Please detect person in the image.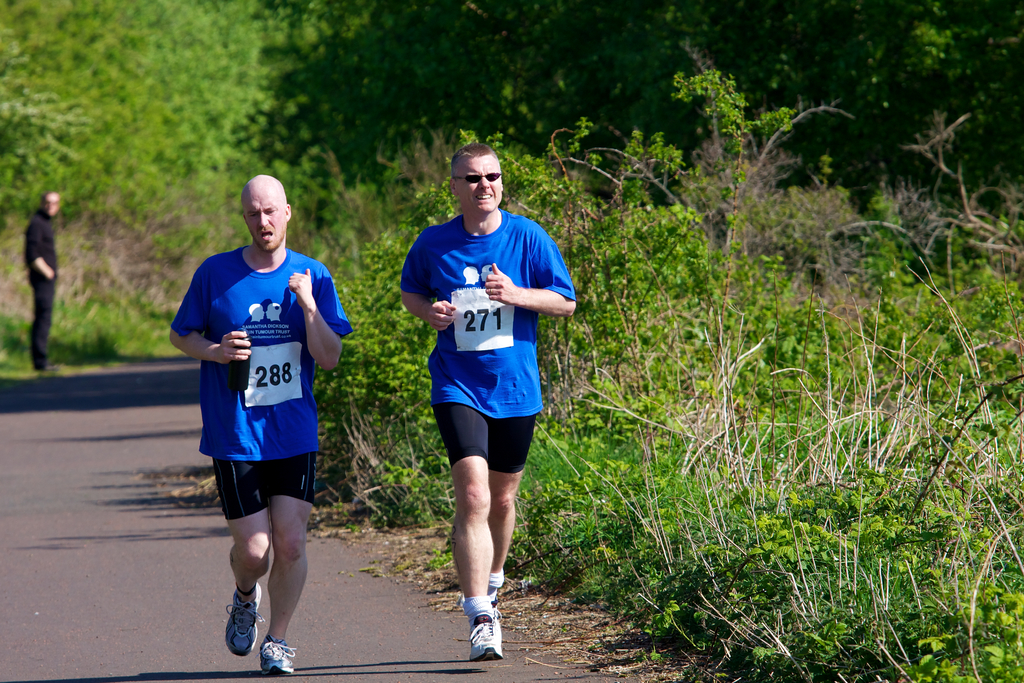
rect(24, 190, 60, 379).
